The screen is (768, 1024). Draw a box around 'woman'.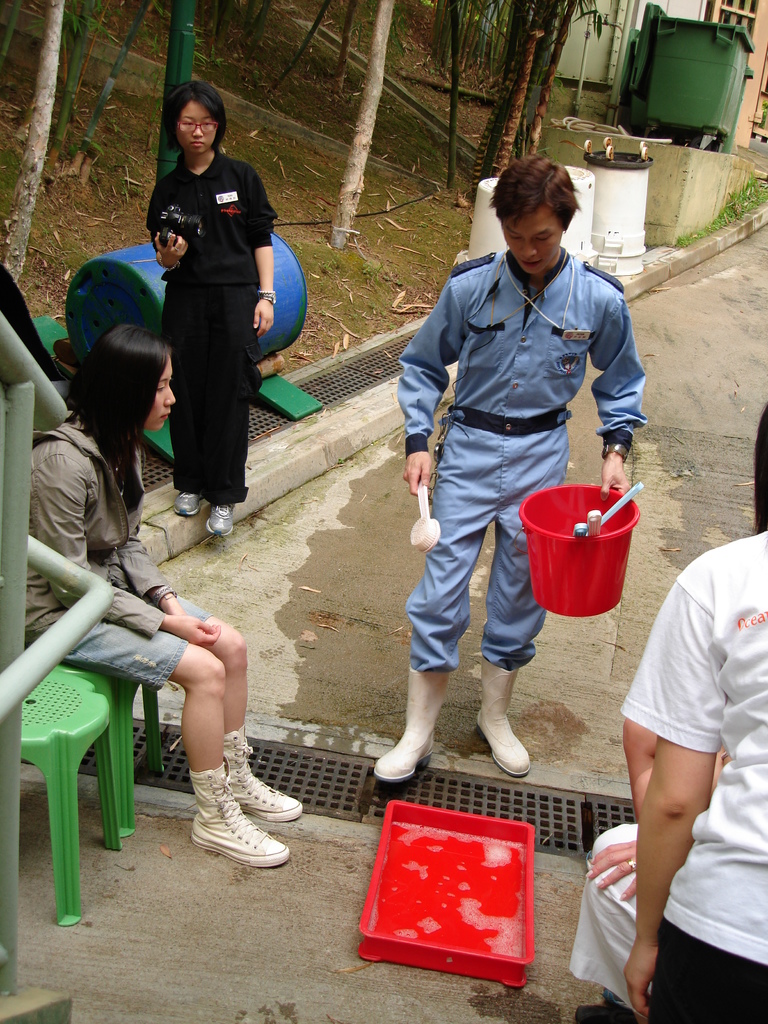
<bbox>15, 321, 324, 888</bbox>.
